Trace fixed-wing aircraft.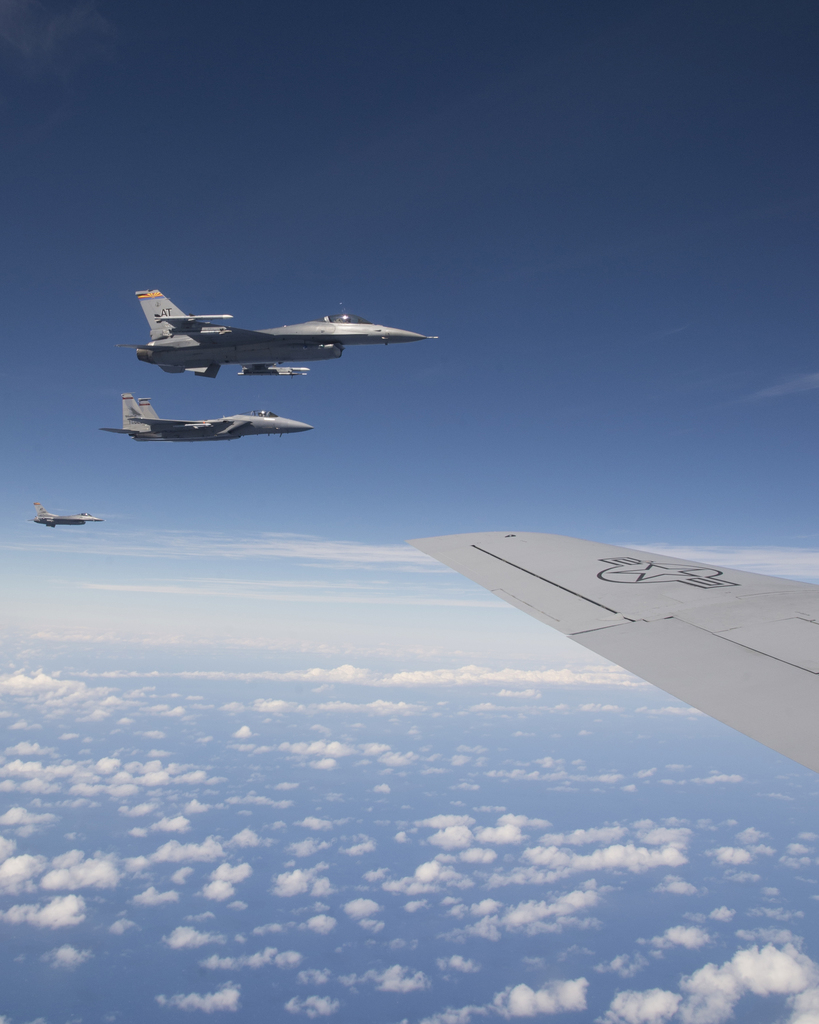
Traced to detection(28, 502, 106, 528).
